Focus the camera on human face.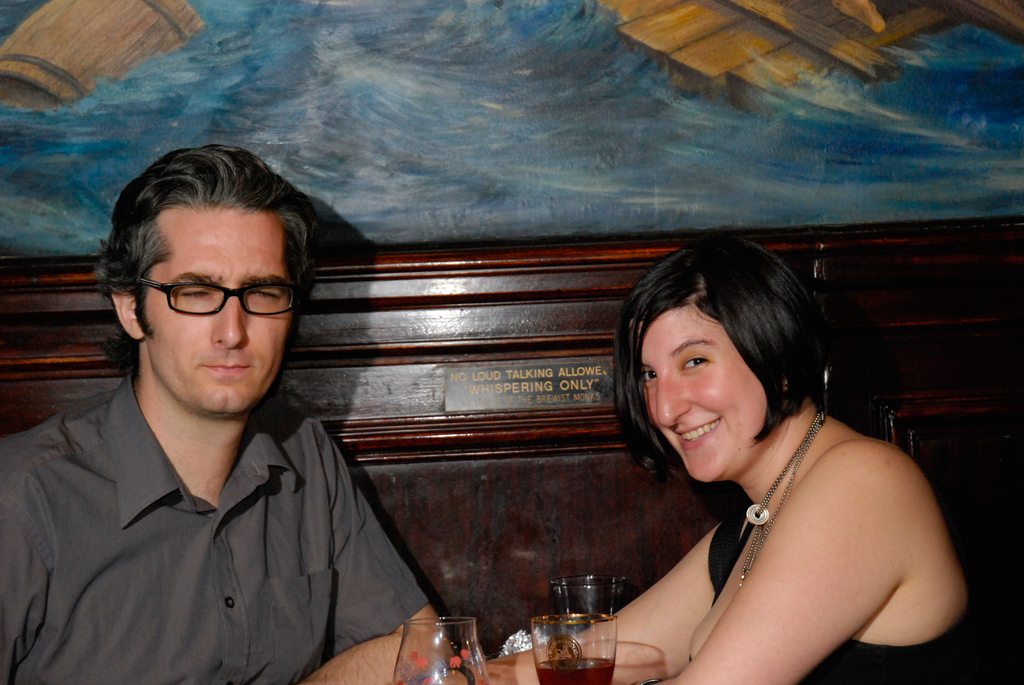
Focus region: bbox=[639, 299, 767, 479].
